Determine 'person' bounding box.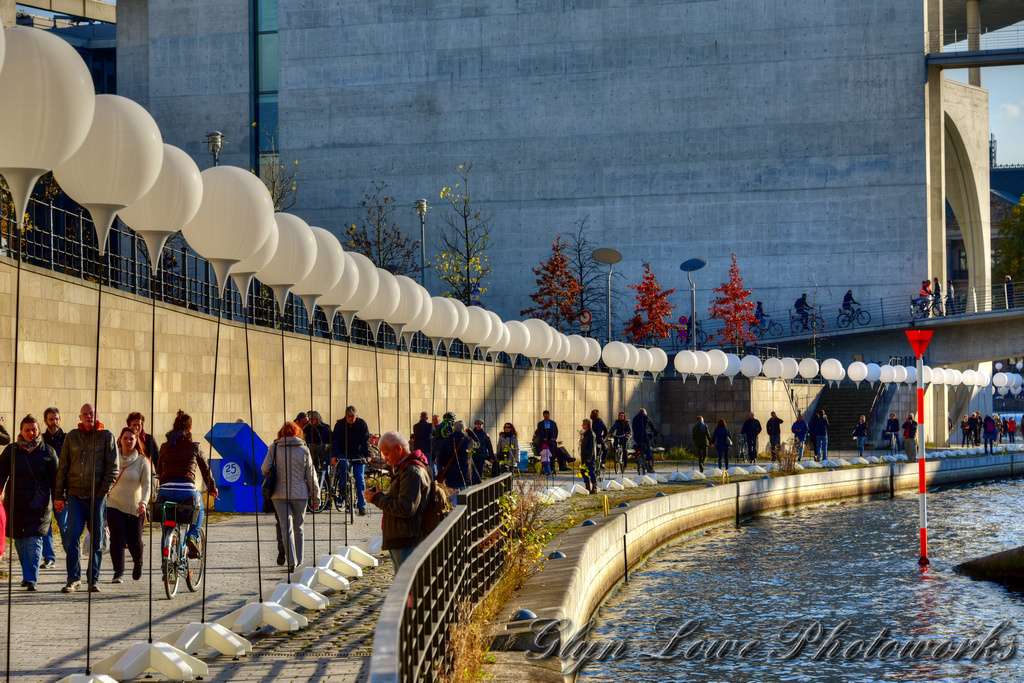
Determined: (109,408,154,461).
